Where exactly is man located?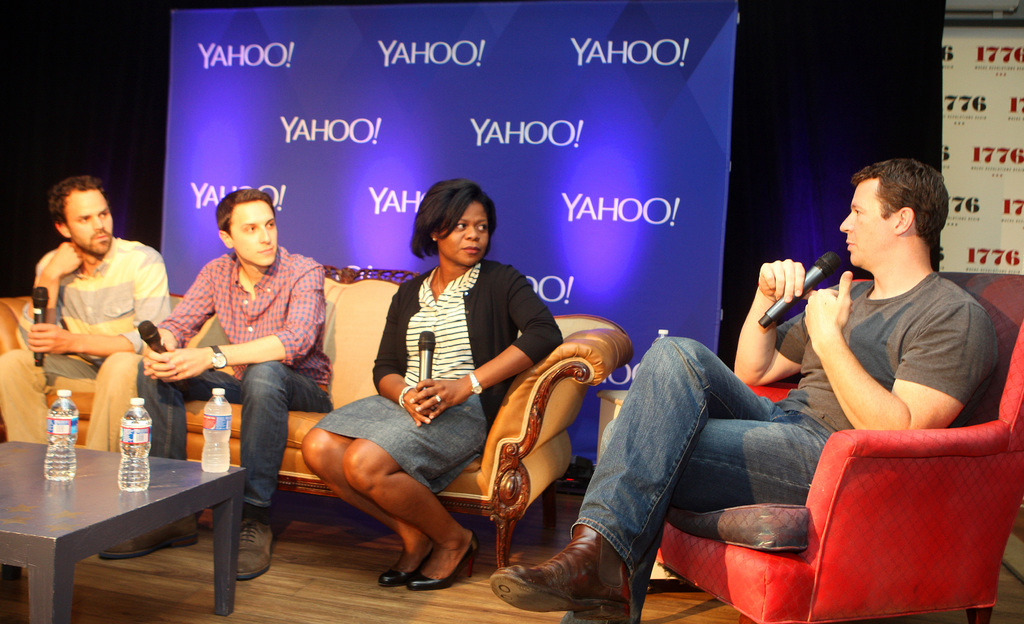
Its bounding box is (102, 184, 339, 581).
